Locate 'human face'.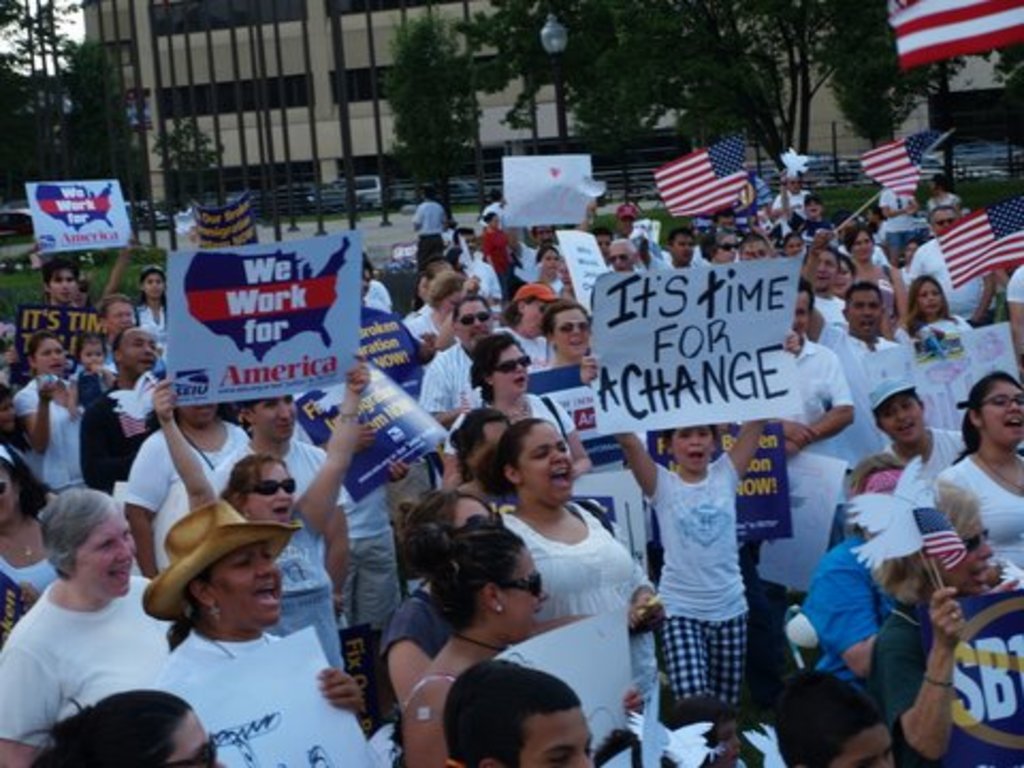
Bounding box: (x1=171, y1=715, x2=226, y2=766).
